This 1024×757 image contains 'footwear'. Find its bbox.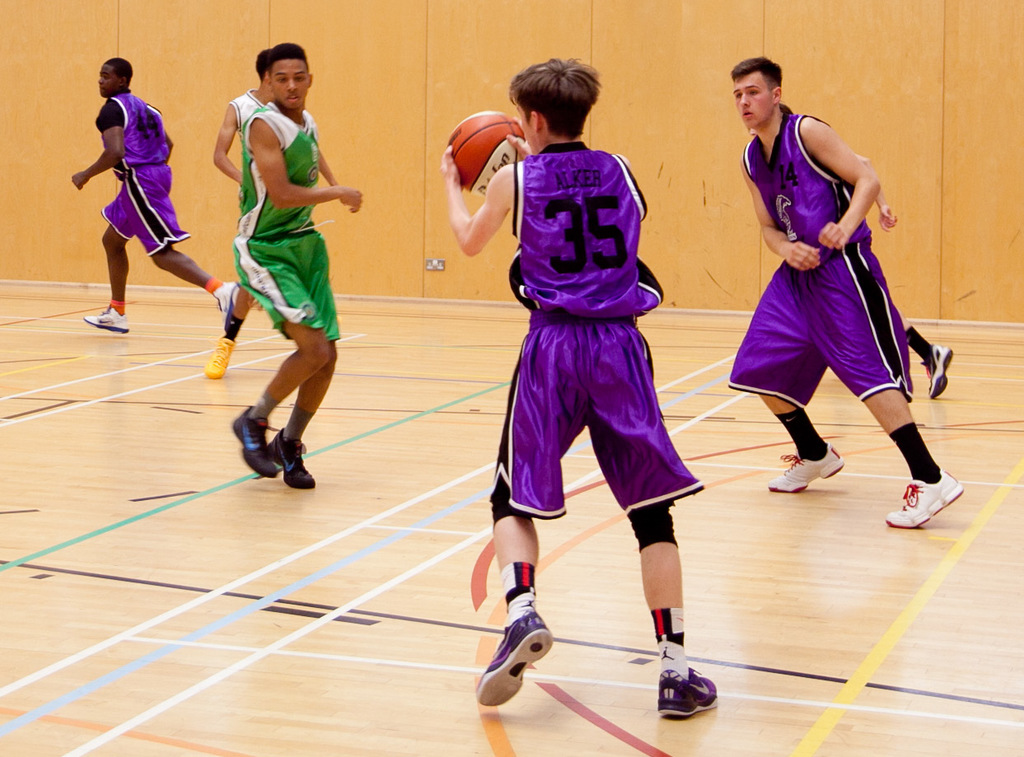
box(769, 442, 844, 494).
